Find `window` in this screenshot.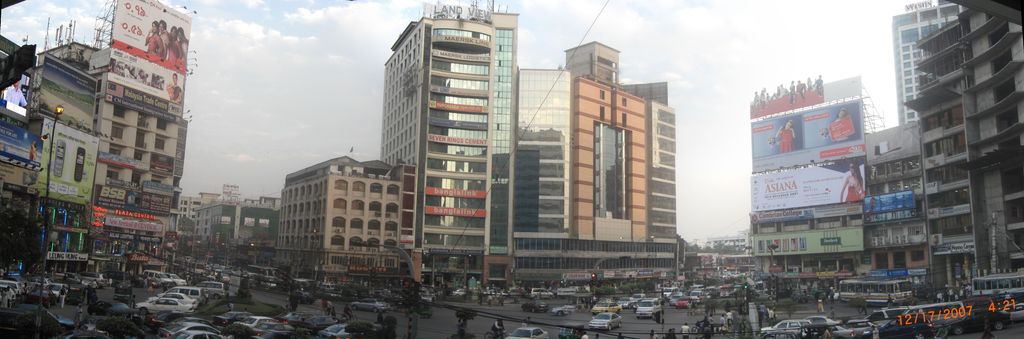
The bounding box for `window` is [386, 185, 397, 195].
